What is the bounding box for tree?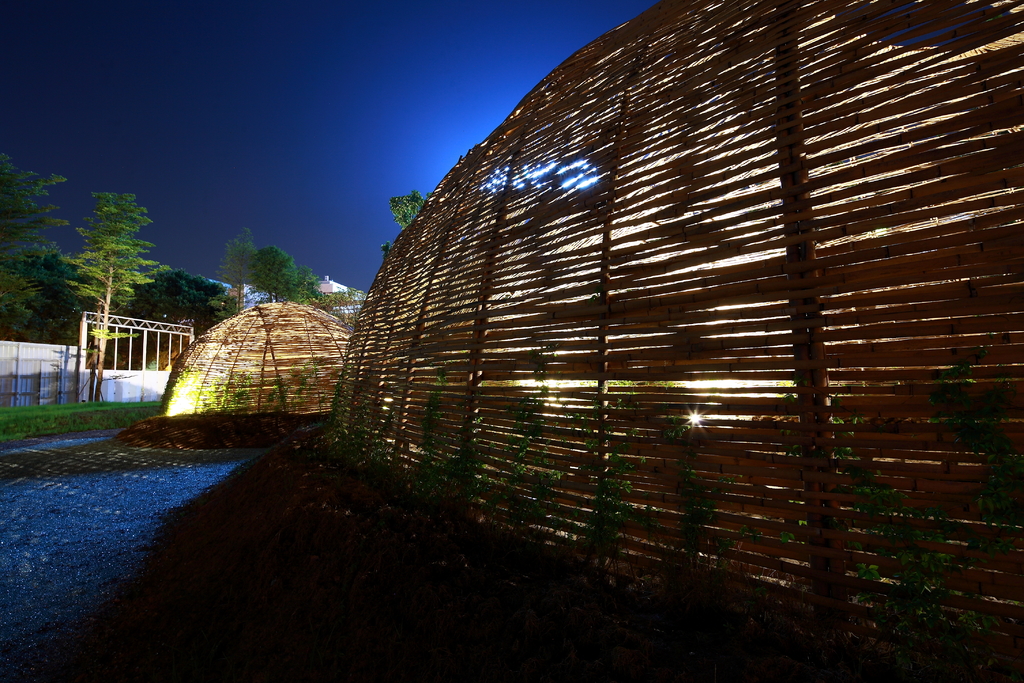
bbox=[0, 151, 70, 336].
